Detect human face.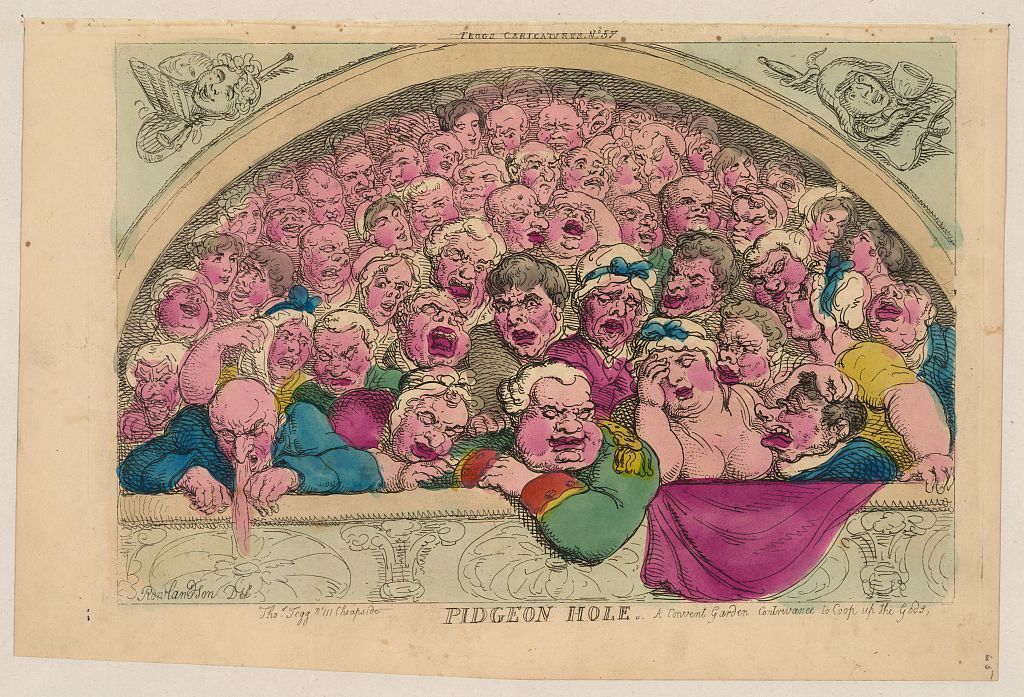
Detected at crop(334, 153, 375, 200).
